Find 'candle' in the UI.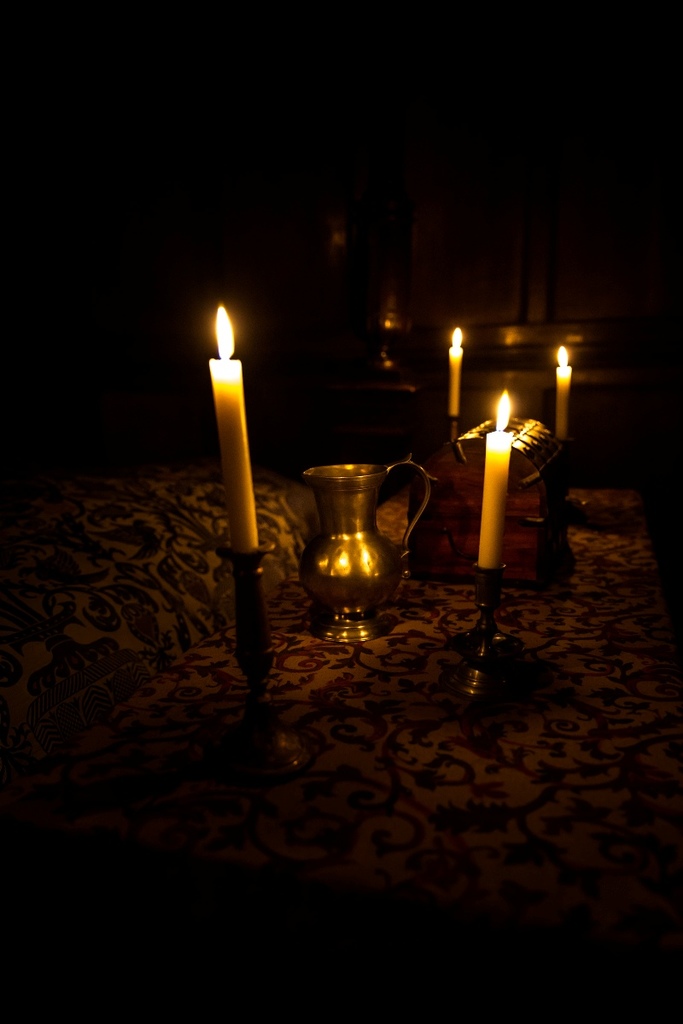
UI element at [x1=441, y1=318, x2=461, y2=416].
